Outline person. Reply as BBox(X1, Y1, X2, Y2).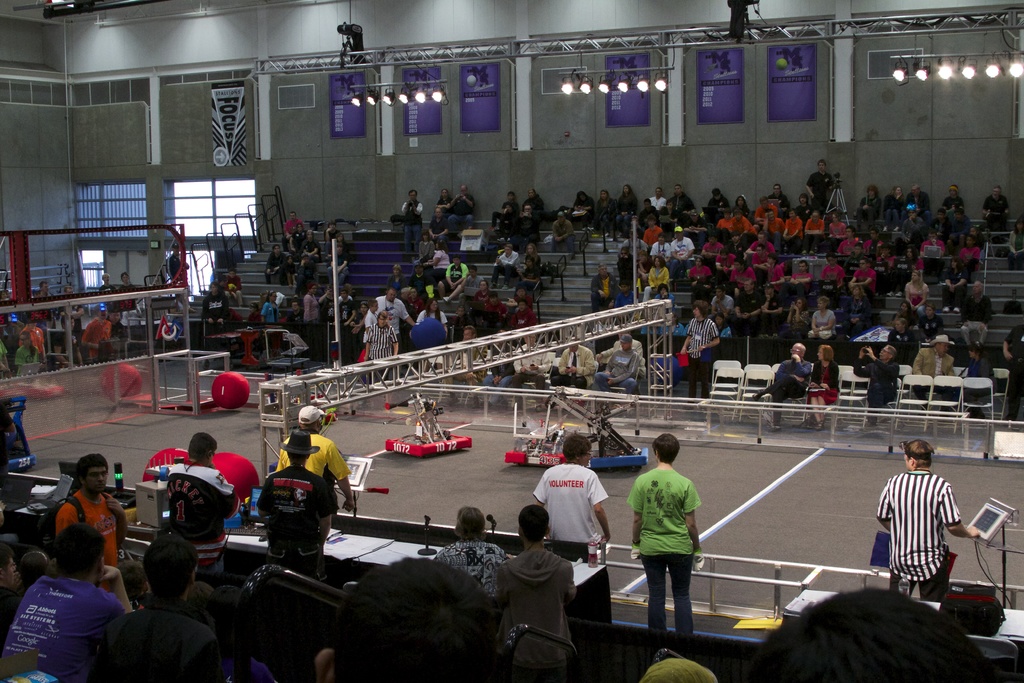
BBox(535, 431, 614, 629).
